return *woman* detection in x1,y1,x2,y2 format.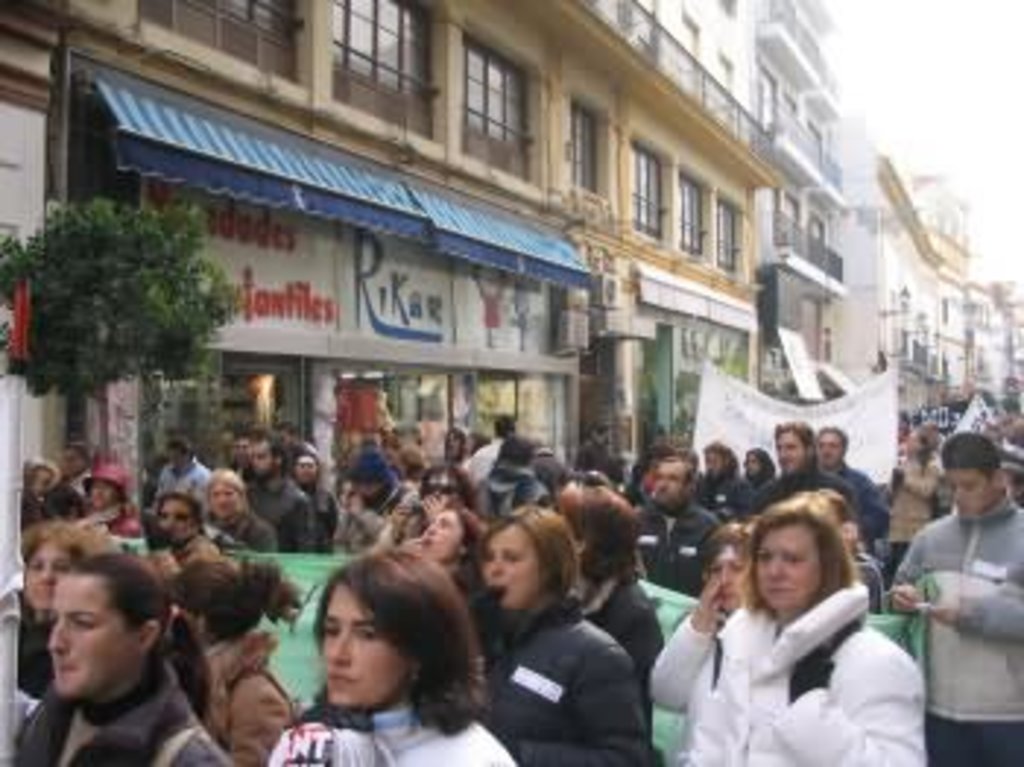
3,547,234,764.
